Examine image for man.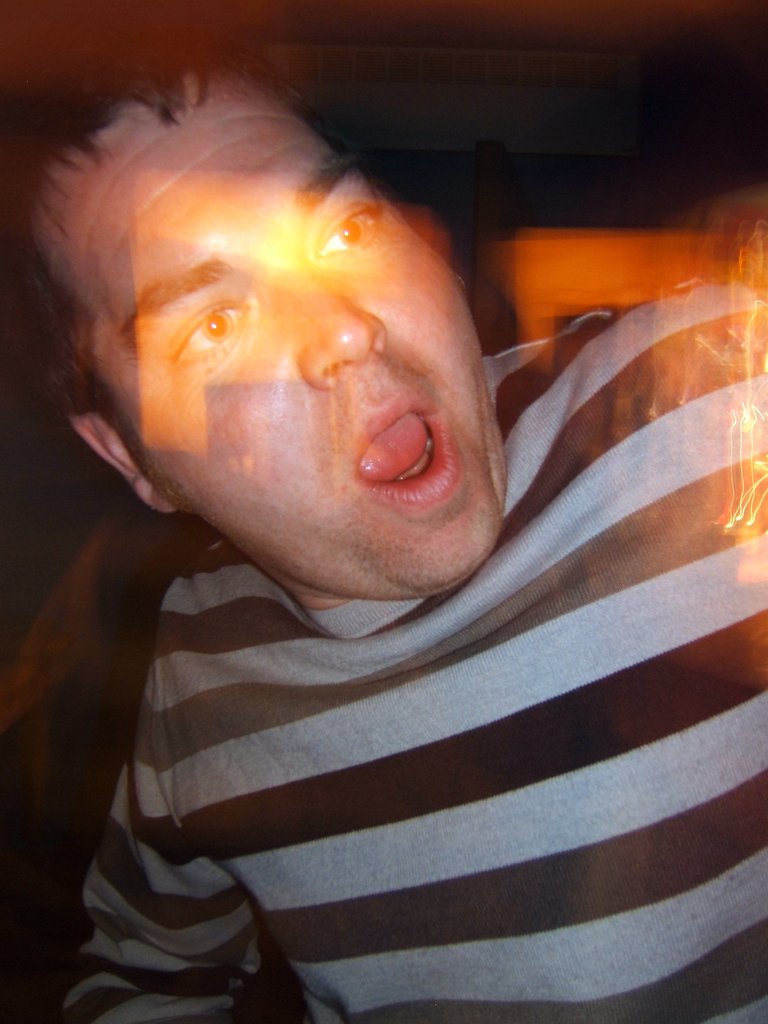
Examination result: {"left": 0, "top": 12, "right": 767, "bottom": 991}.
